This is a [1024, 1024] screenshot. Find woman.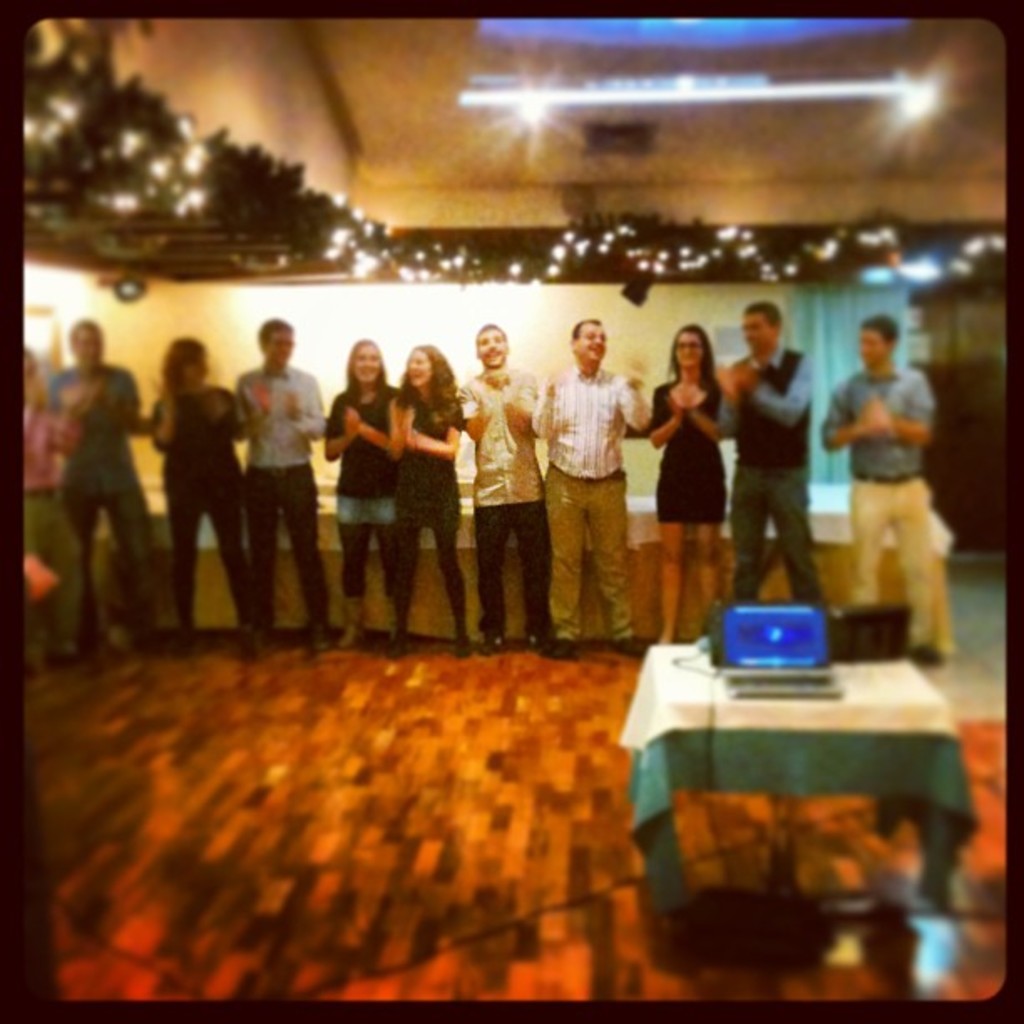
Bounding box: [left=659, top=315, right=756, bottom=639].
